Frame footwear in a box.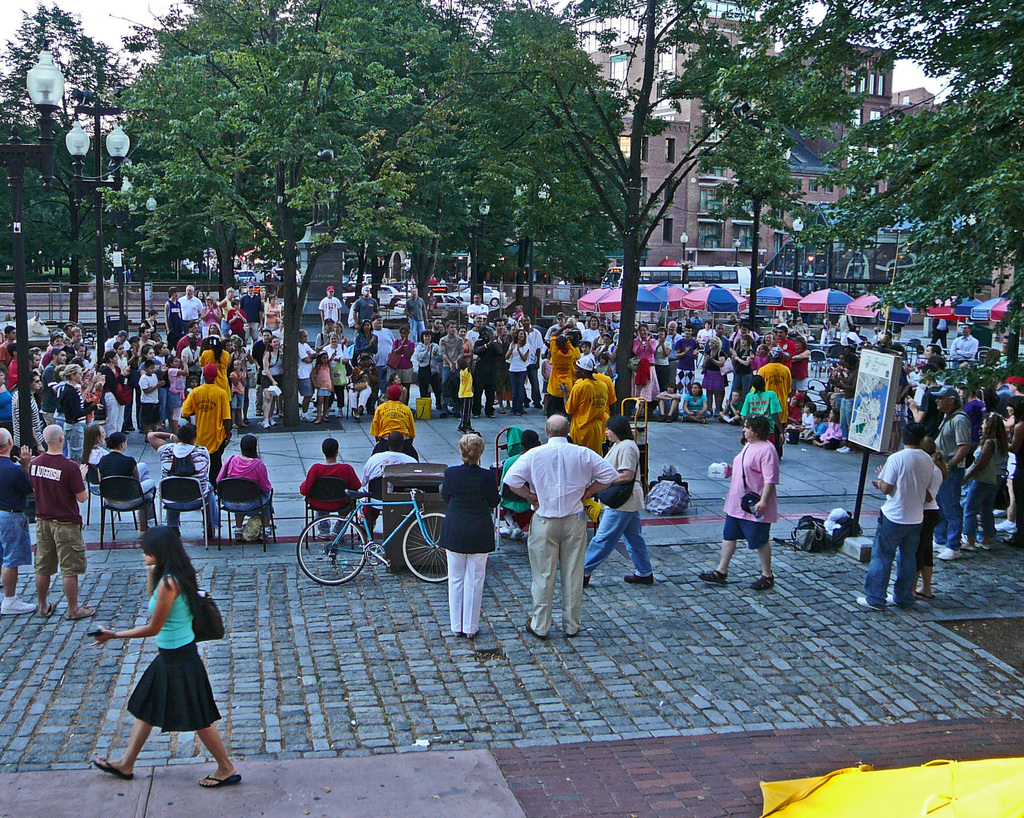
[838,446,846,456].
